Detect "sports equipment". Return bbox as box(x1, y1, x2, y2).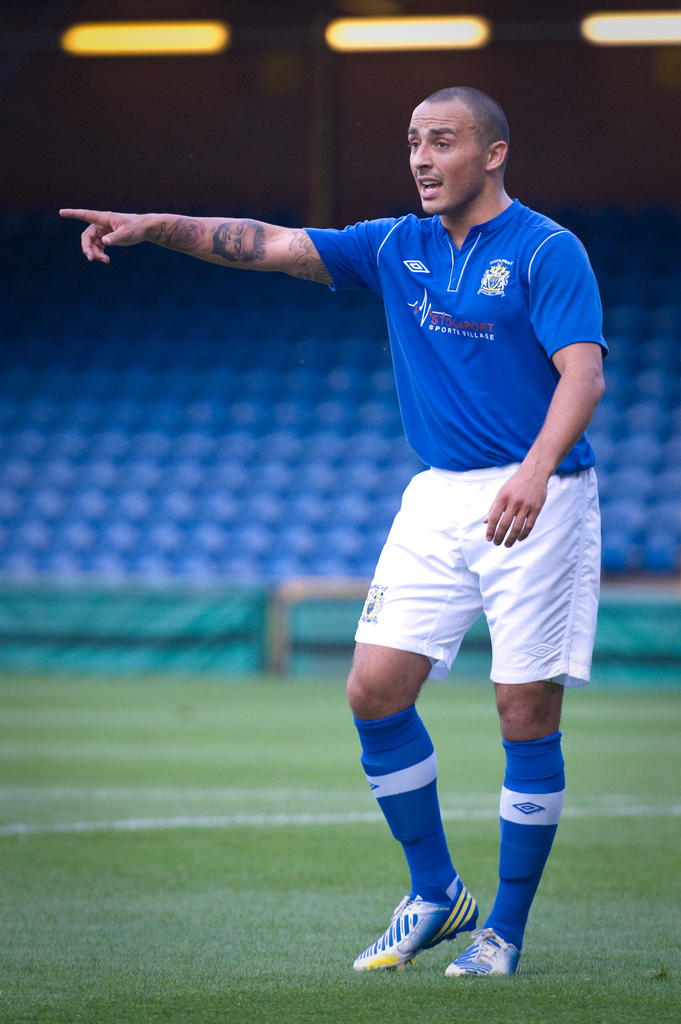
box(349, 866, 483, 970).
